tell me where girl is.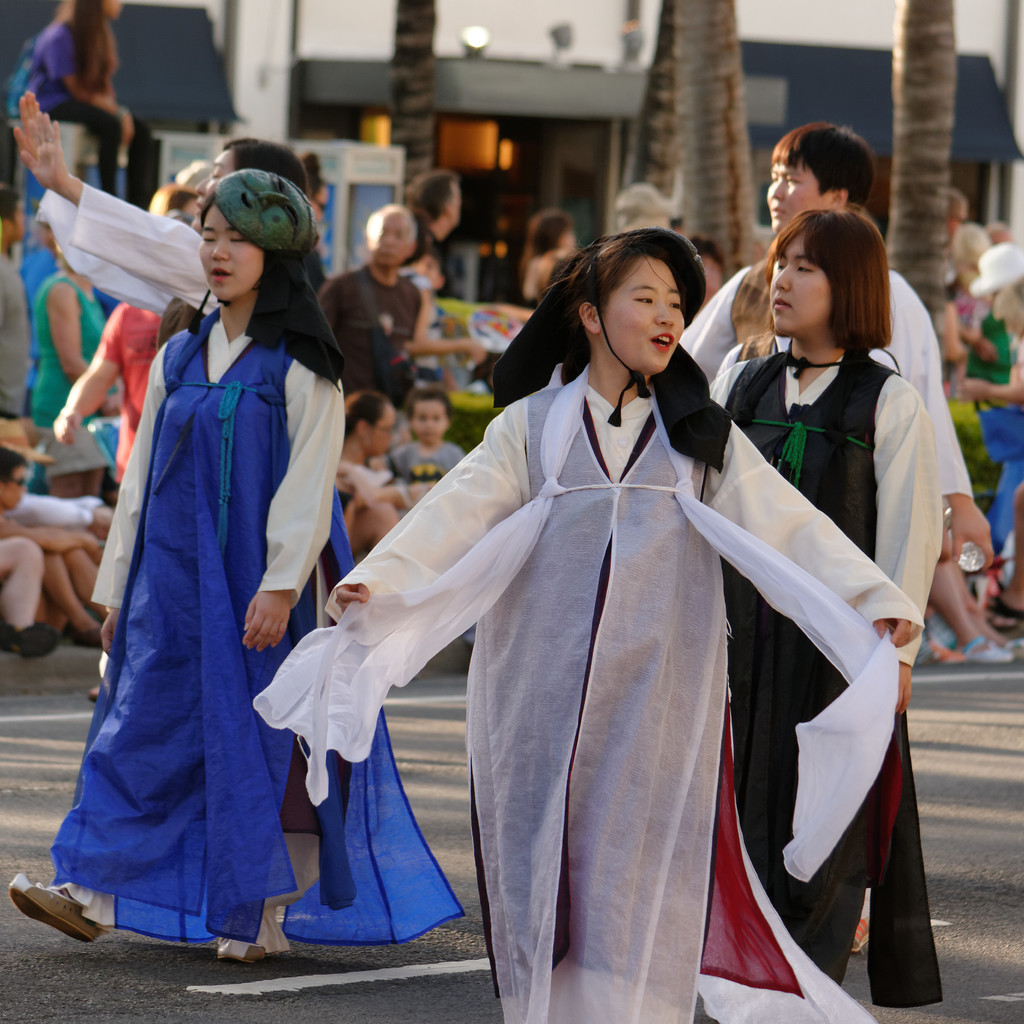
girl is at Rect(252, 232, 924, 1023).
